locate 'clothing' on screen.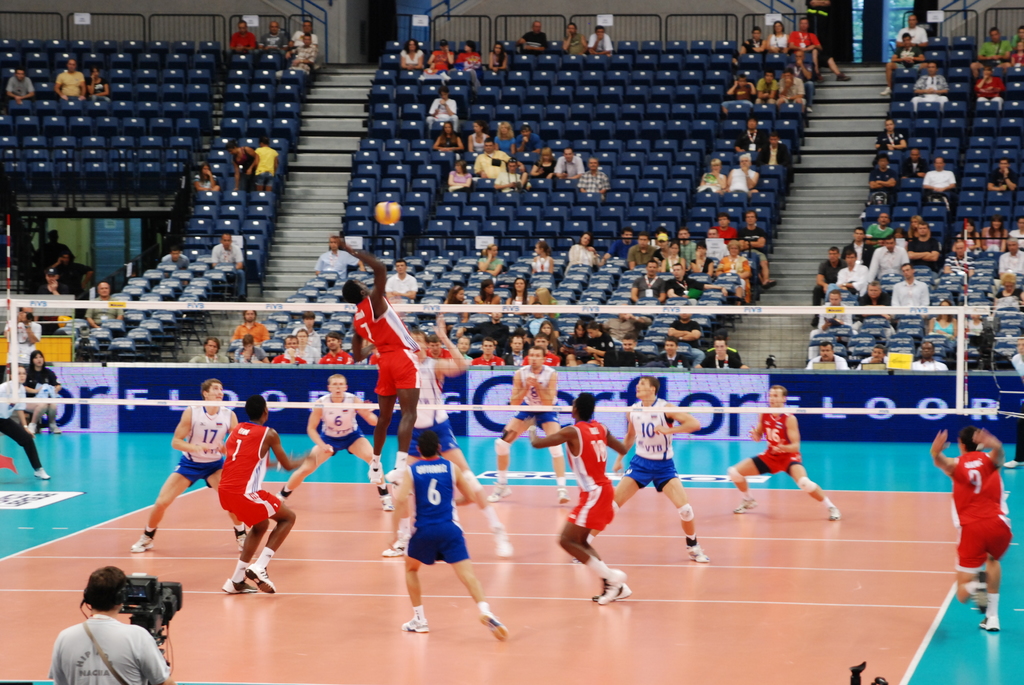
On screen at BBox(509, 297, 525, 305).
